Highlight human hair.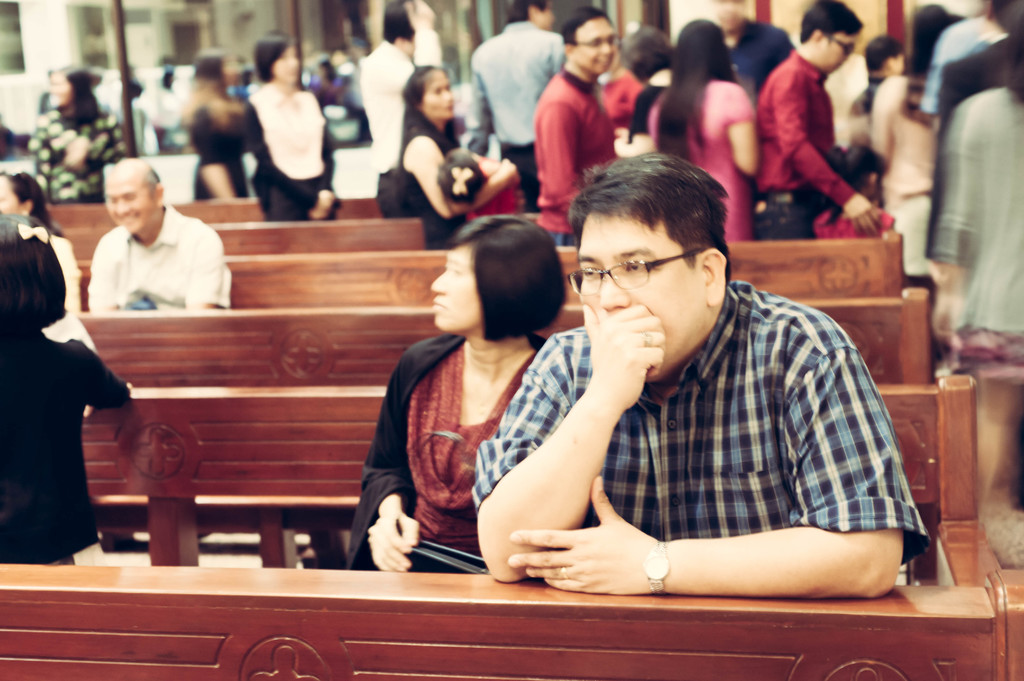
Highlighted region: select_region(505, 0, 548, 24).
